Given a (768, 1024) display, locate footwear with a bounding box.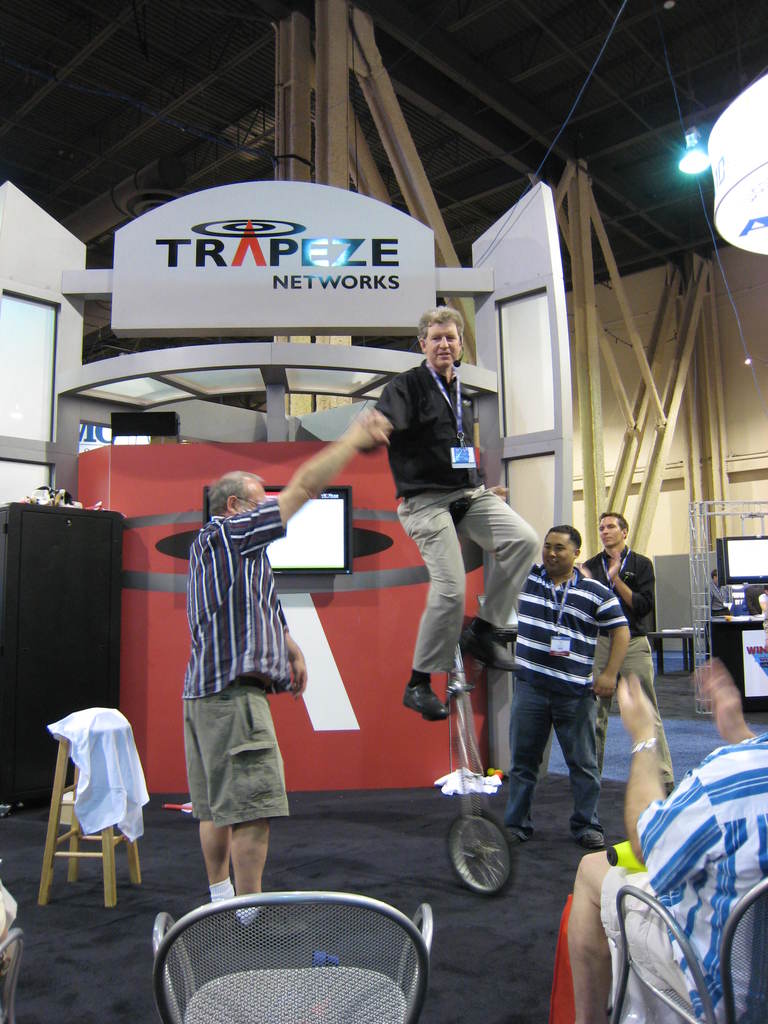
Located: select_region(511, 827, 531, 846).
